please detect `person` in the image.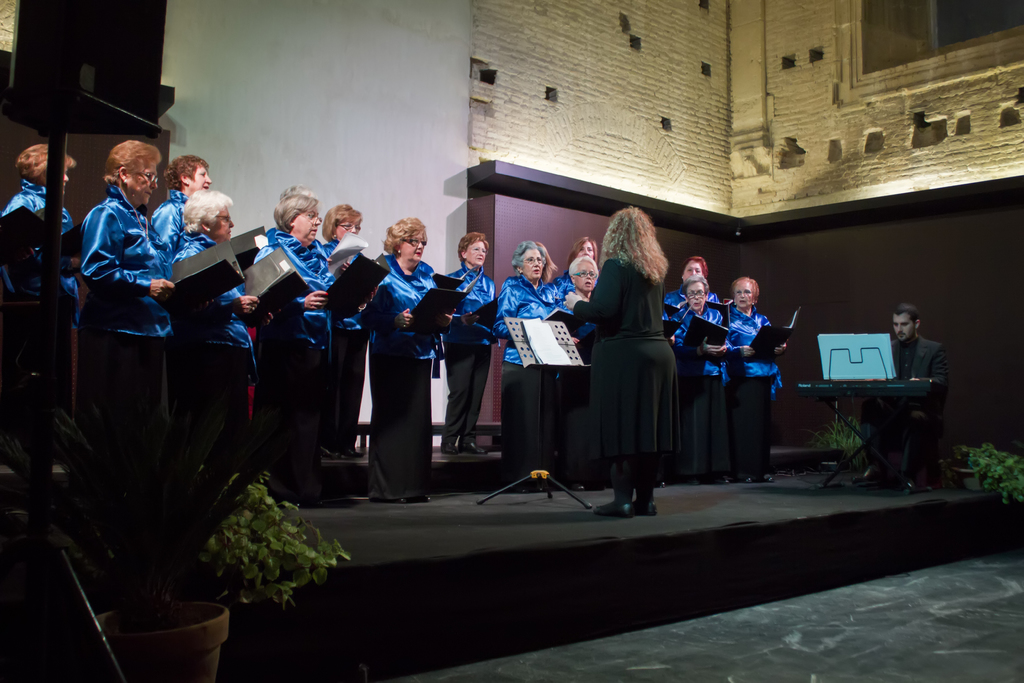
<box>852,306,941,493</box>.
